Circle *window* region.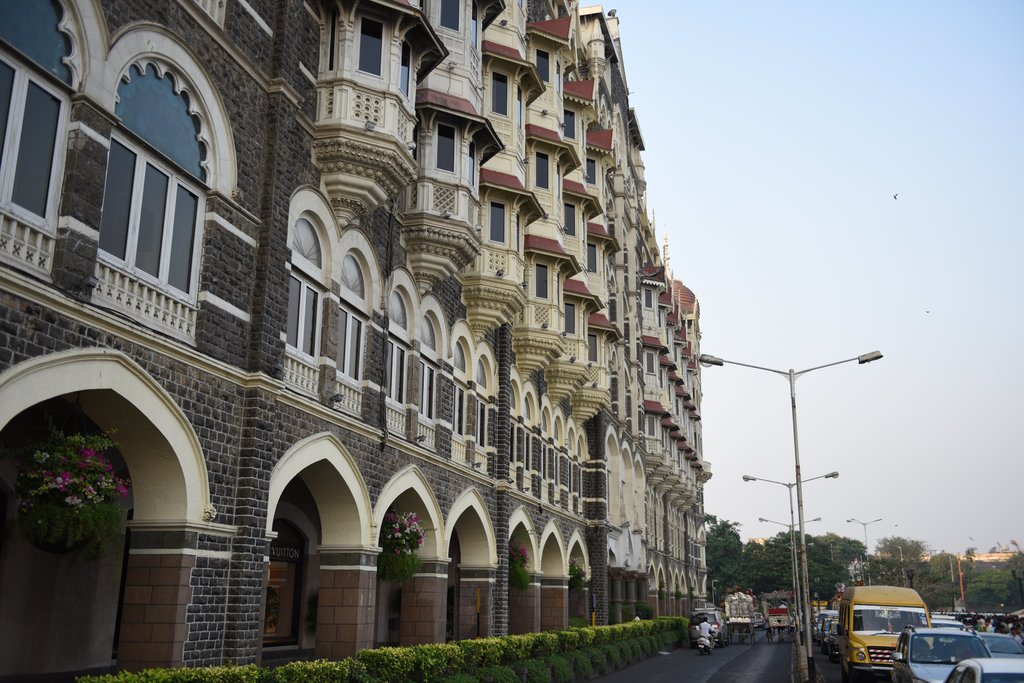
Region: x1=384 y1=344 x2=413 y2=396.
